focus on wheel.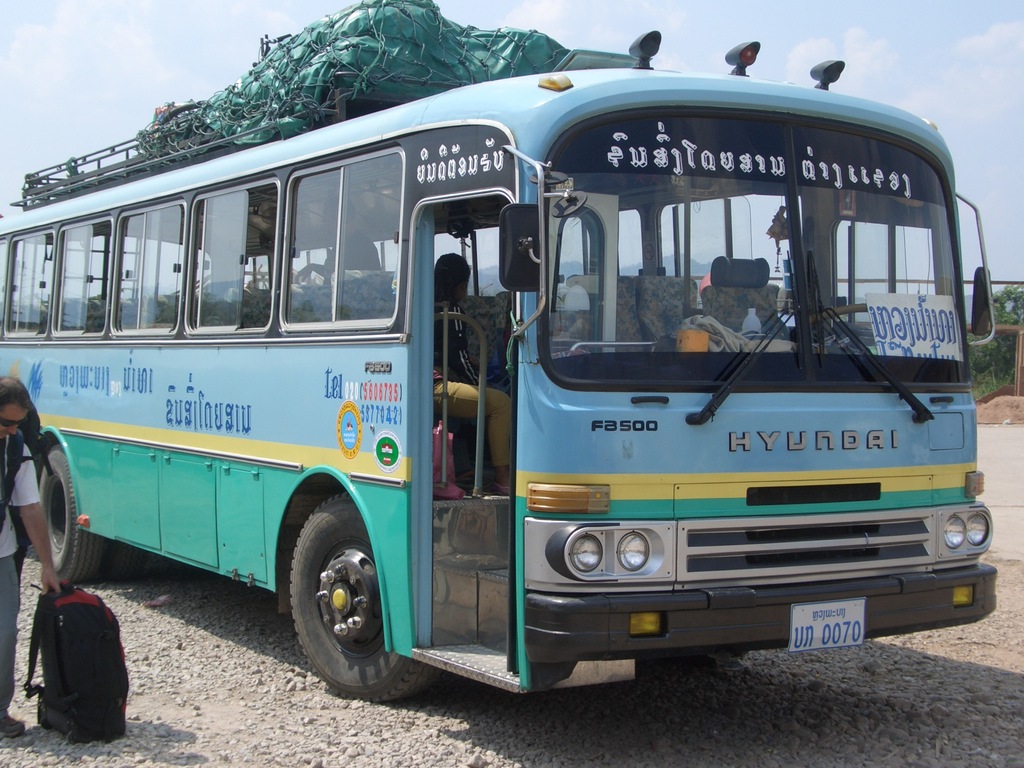
Focused at {"x1": 22, "y1": 451, "x2": 75, "y2": 604}.
